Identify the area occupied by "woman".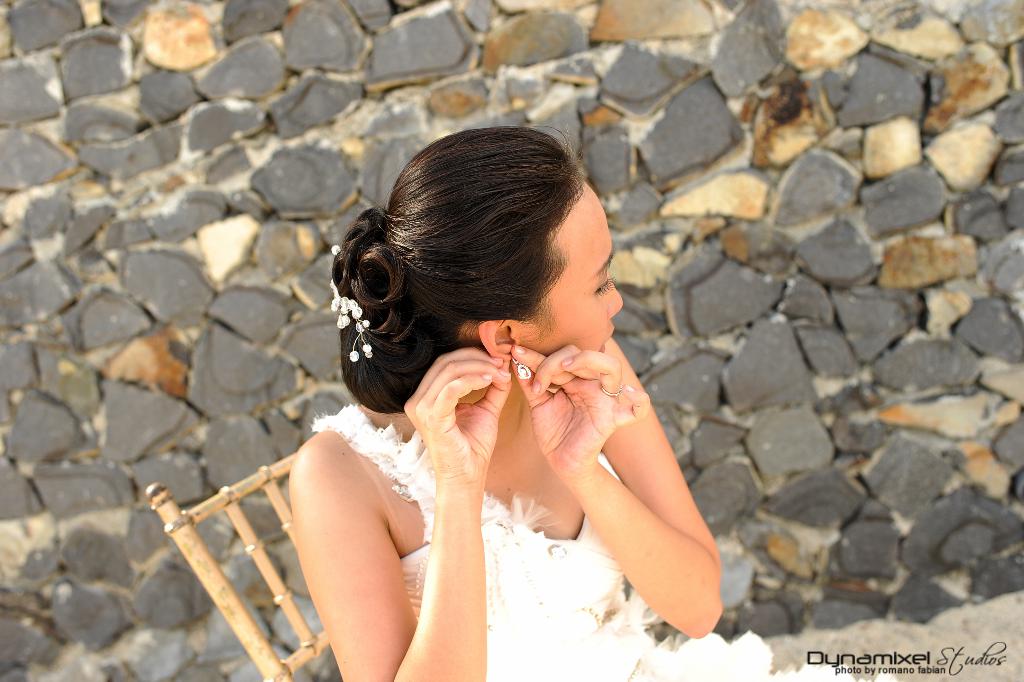
Area: [289,131,920,681].
